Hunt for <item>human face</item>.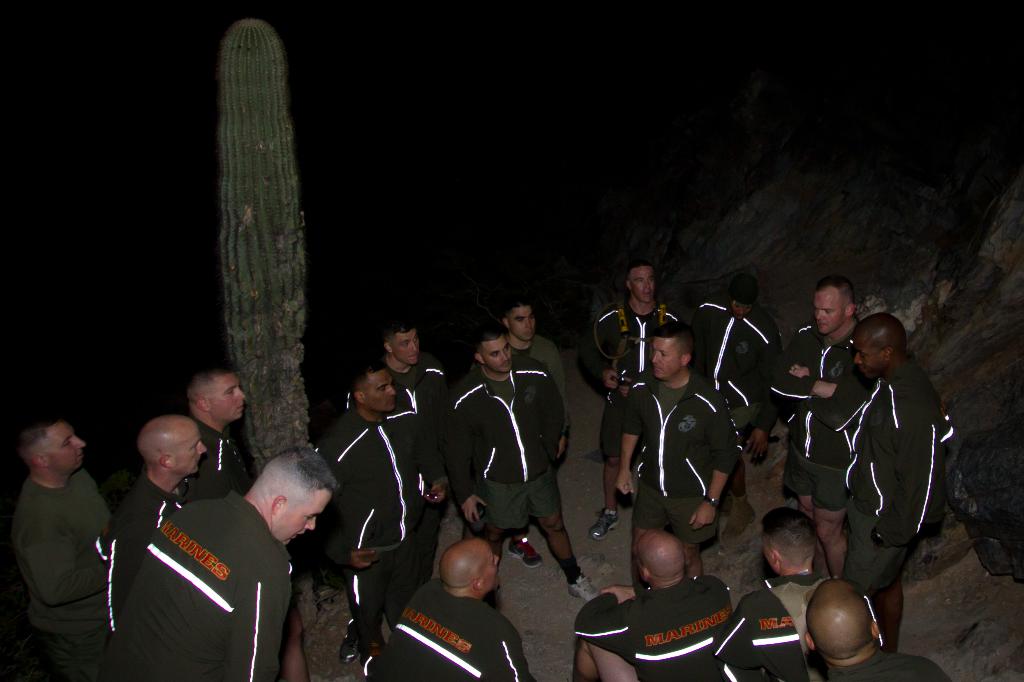
Hunted down at bbox=(391, 333, 414, 365).
